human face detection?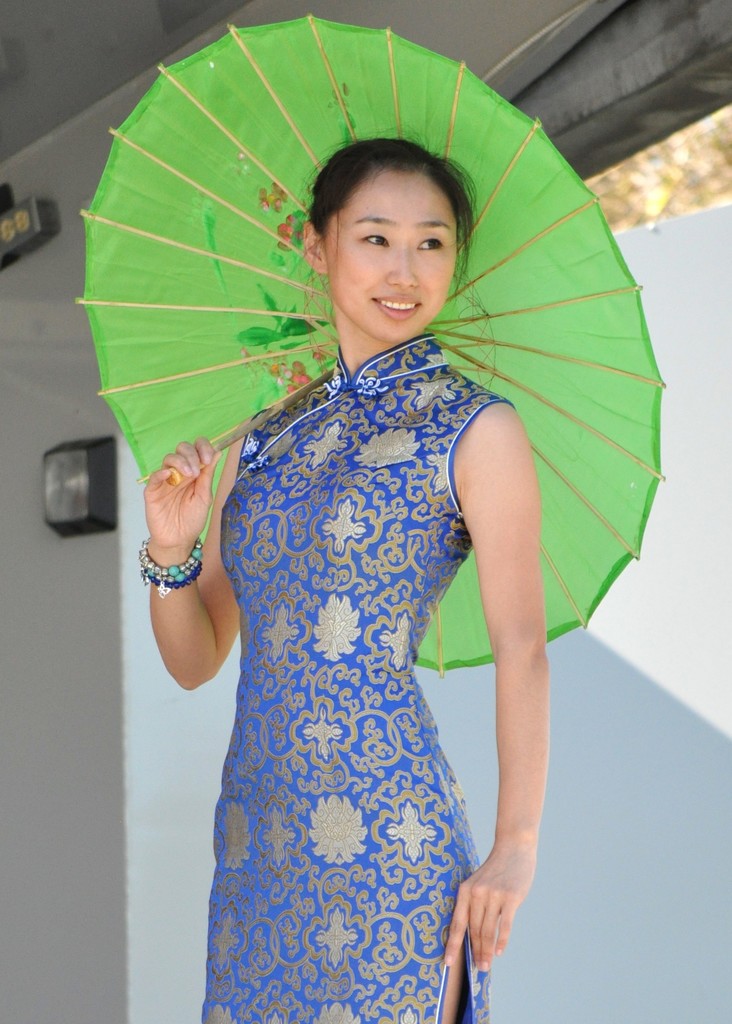
Rect(323, 164, 461, 340)
